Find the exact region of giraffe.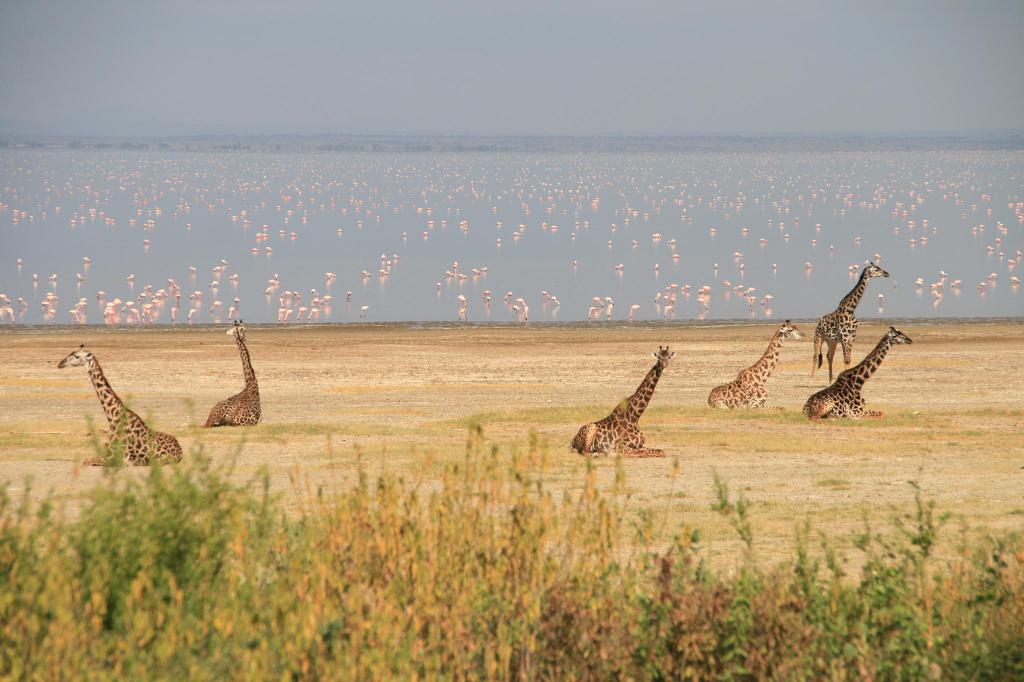
Exact region: (571,345,675,457).
